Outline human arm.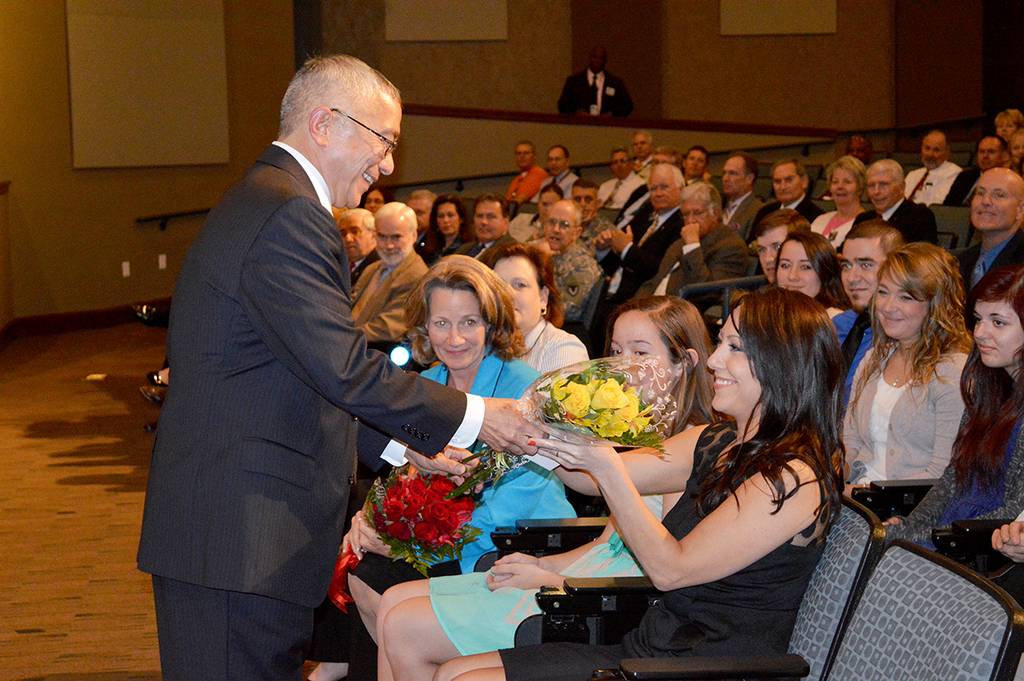
Outline: 846:358:964:495.
